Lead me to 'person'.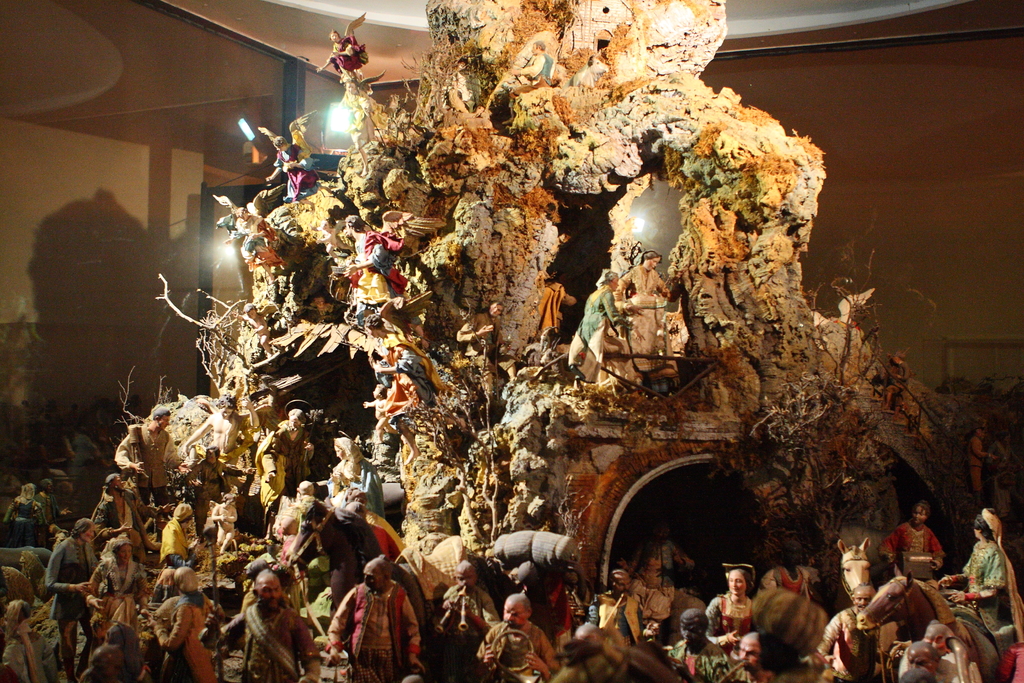
Lead to x1=338, y1=546, x2=415, y2=674.
